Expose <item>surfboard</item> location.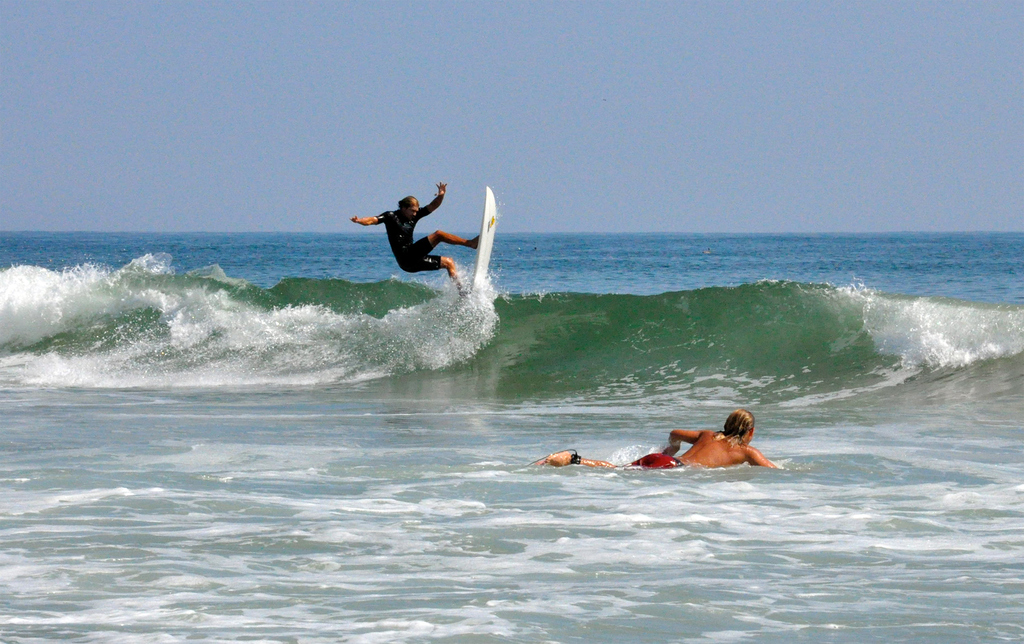
Exposed at [left=470, top=186, right=499, bottom=288].
